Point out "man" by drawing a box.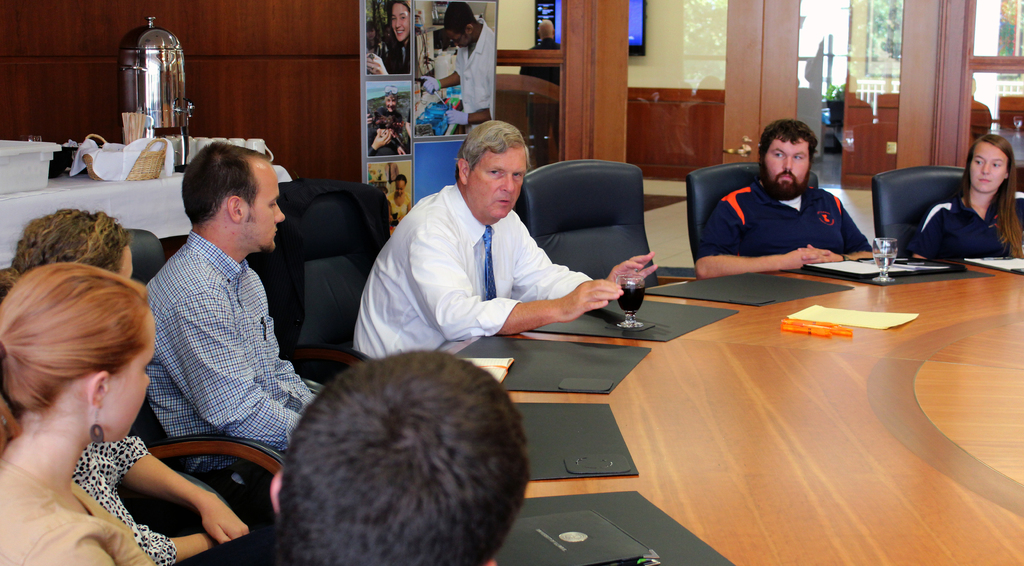
[left=425, top=0, right=492, bottom=149].
